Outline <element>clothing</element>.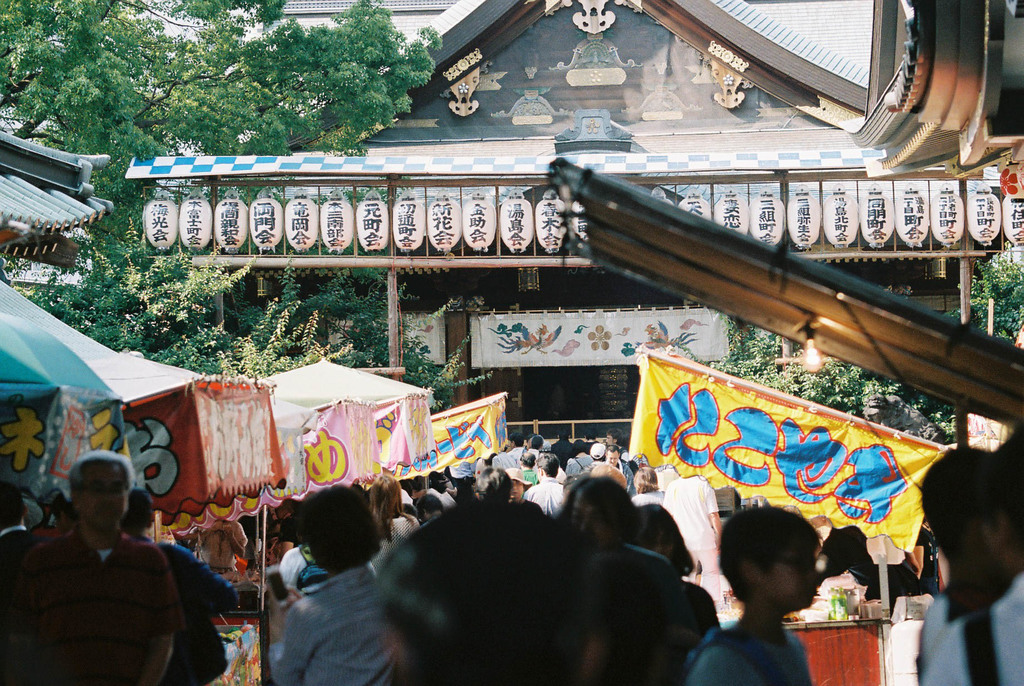
Outline: rect(155, 539, 253, 685).
